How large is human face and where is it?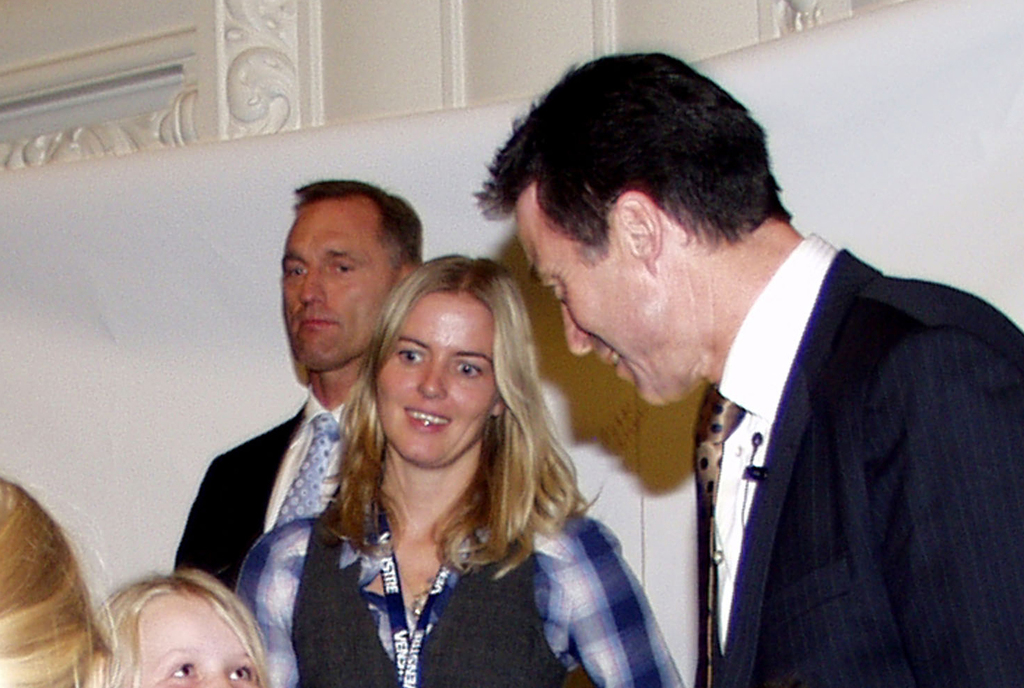
Bounding box: select_region(282, 205, 392, 368).
